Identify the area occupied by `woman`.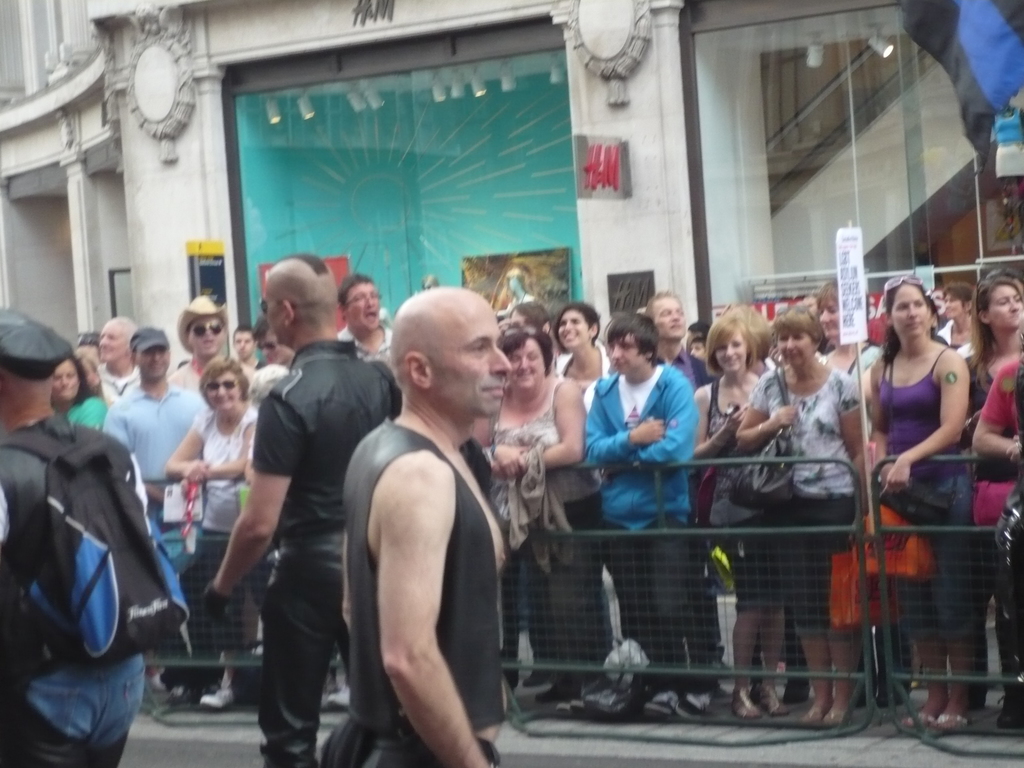
Area: bbox(680, 316, 784, 722).
